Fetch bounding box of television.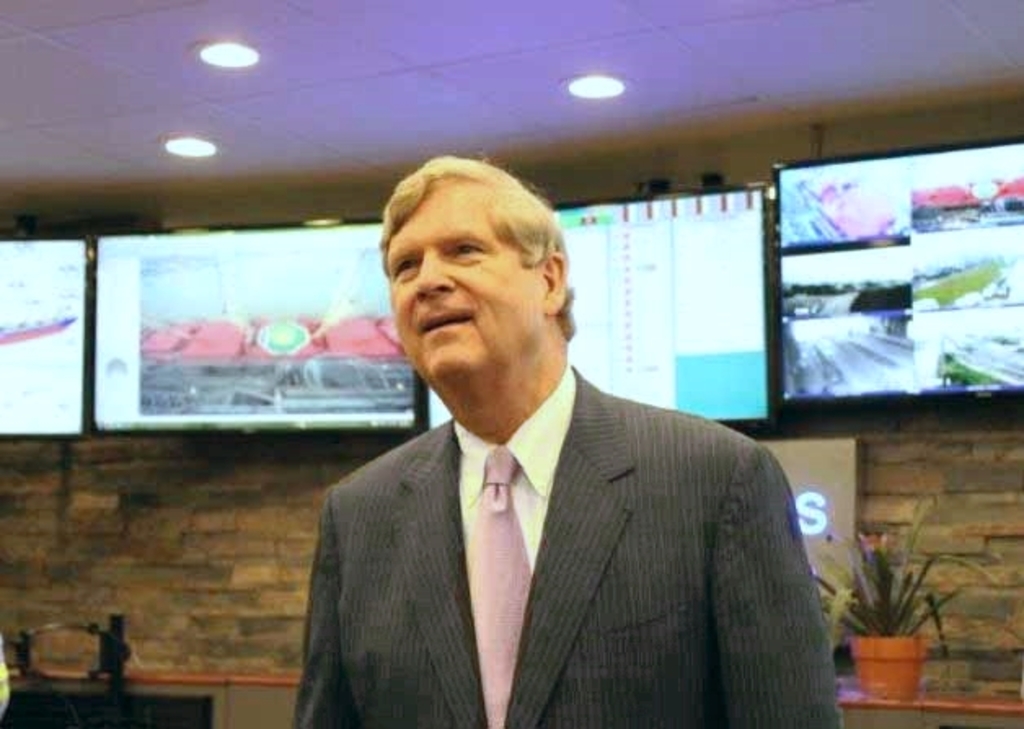
Bbox: <bbox>773, 134, 1022, 427</bbox>.
